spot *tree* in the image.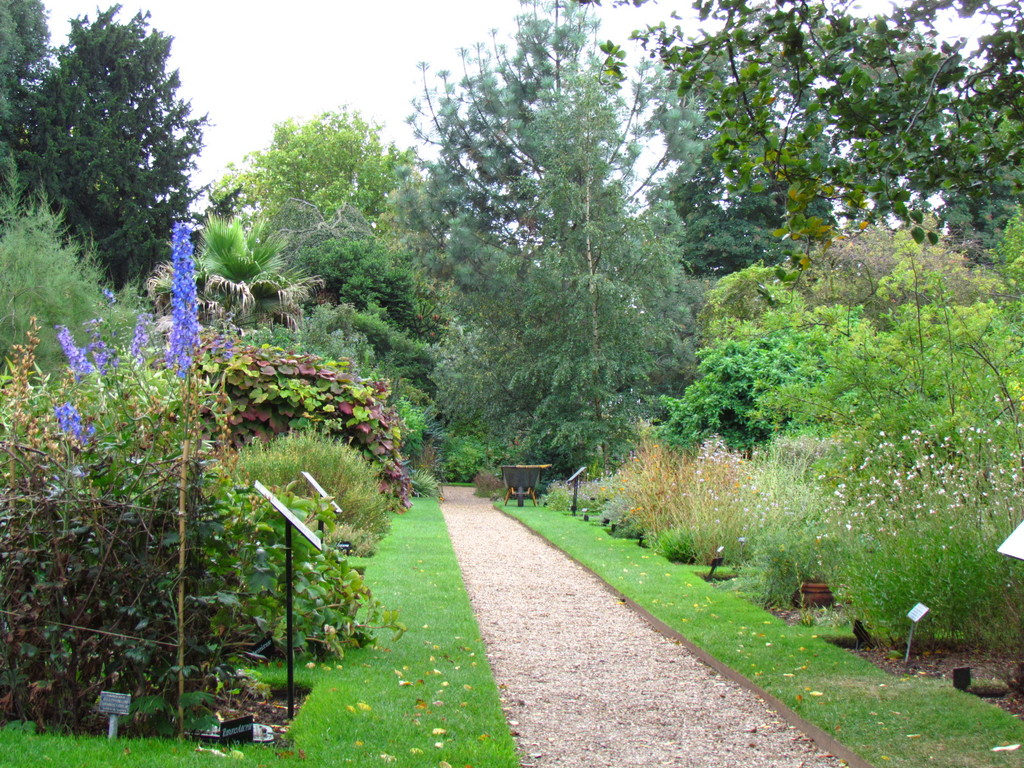
*tree* found at 0:0:57:225.
